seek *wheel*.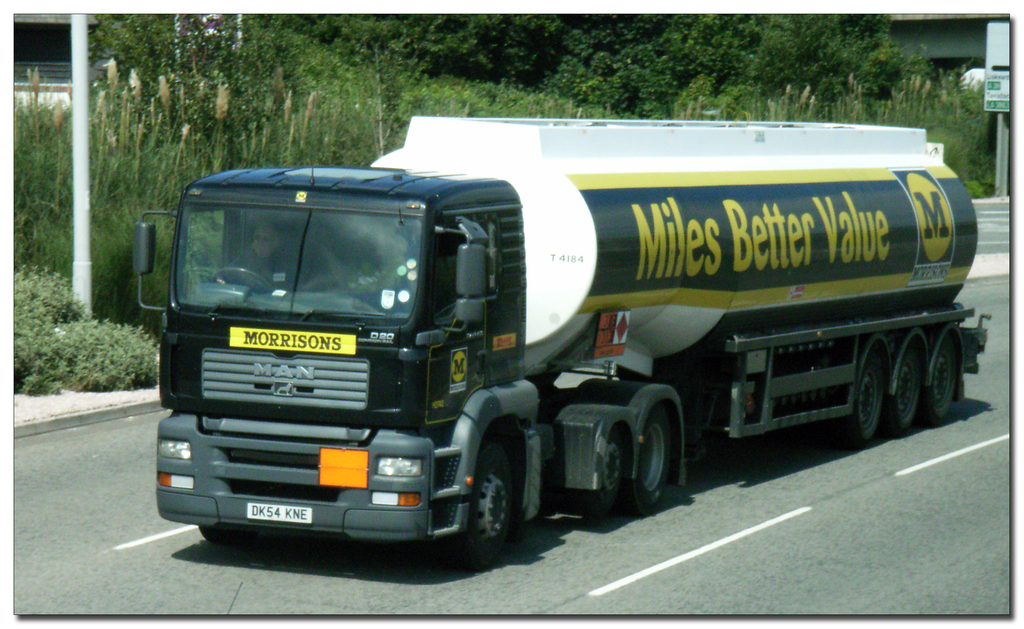
rect(847, 359, 883, 448).
